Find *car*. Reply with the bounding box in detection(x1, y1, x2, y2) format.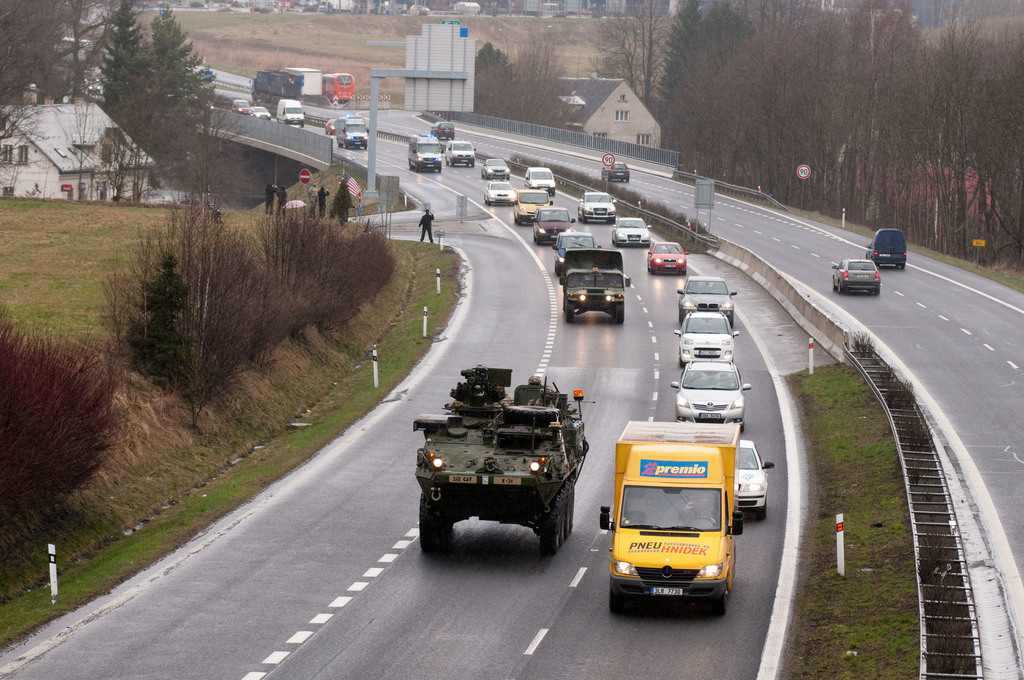
detection(445, 140, 476, 171).
